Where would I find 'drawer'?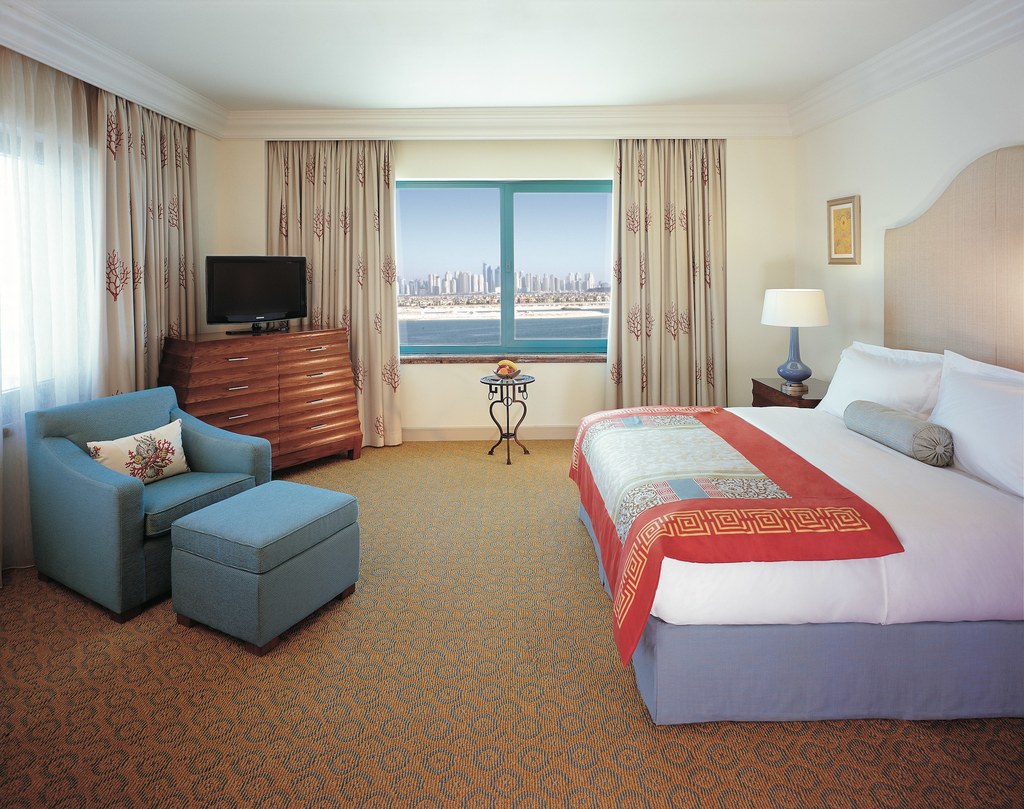
At select_region(279, 366, 353, 391).
